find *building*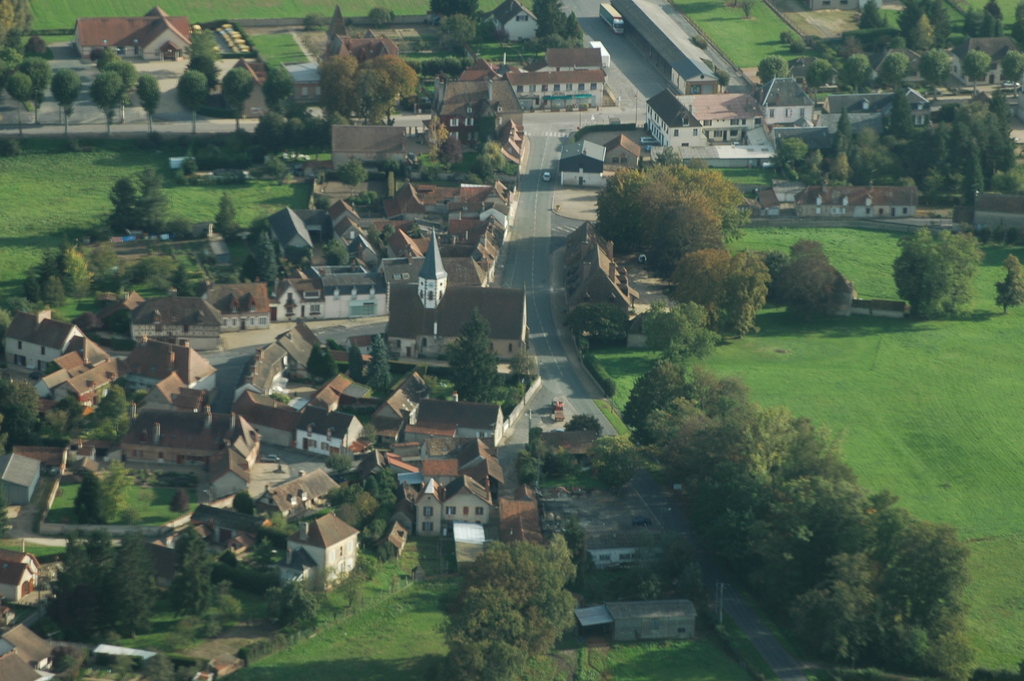
crop(820, 88, 929, 128)
